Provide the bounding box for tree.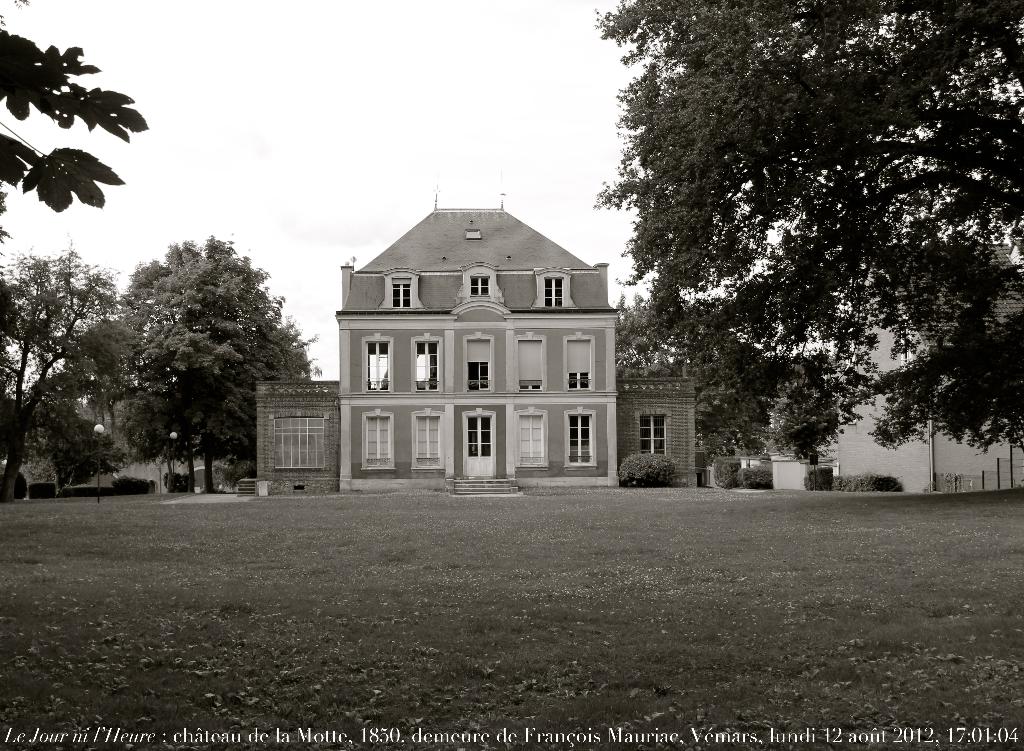
{"x1": 610, "y1": 306, "x2": 892, "y2": 475}.
